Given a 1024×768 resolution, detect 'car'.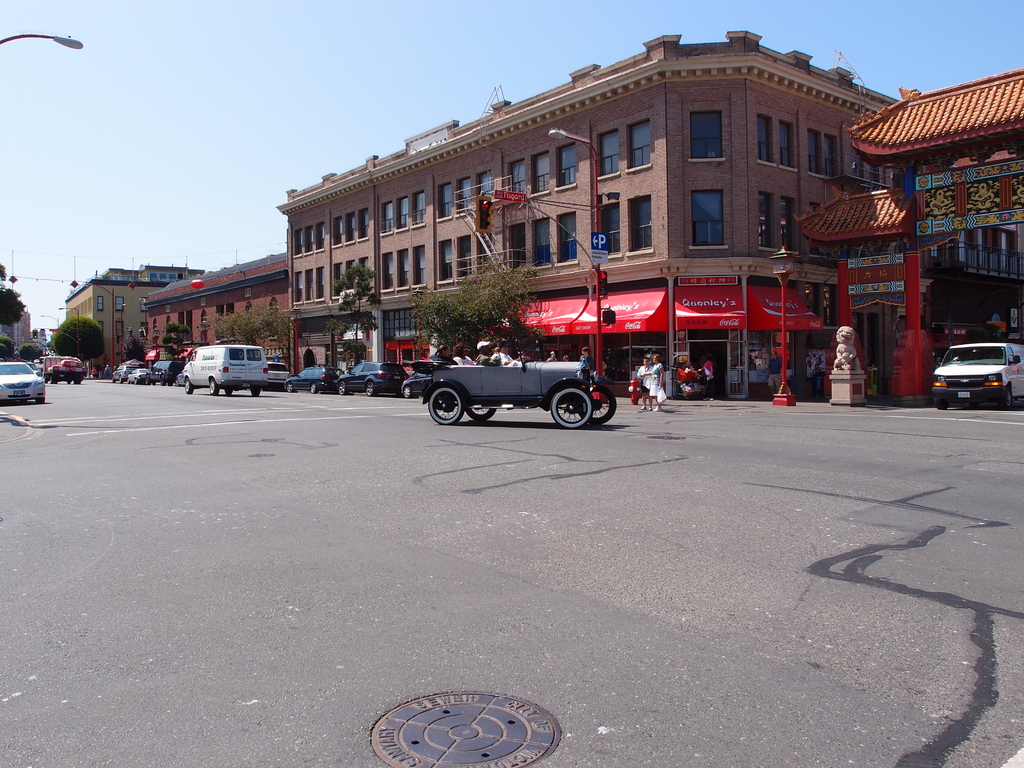
428/359/613/421.
